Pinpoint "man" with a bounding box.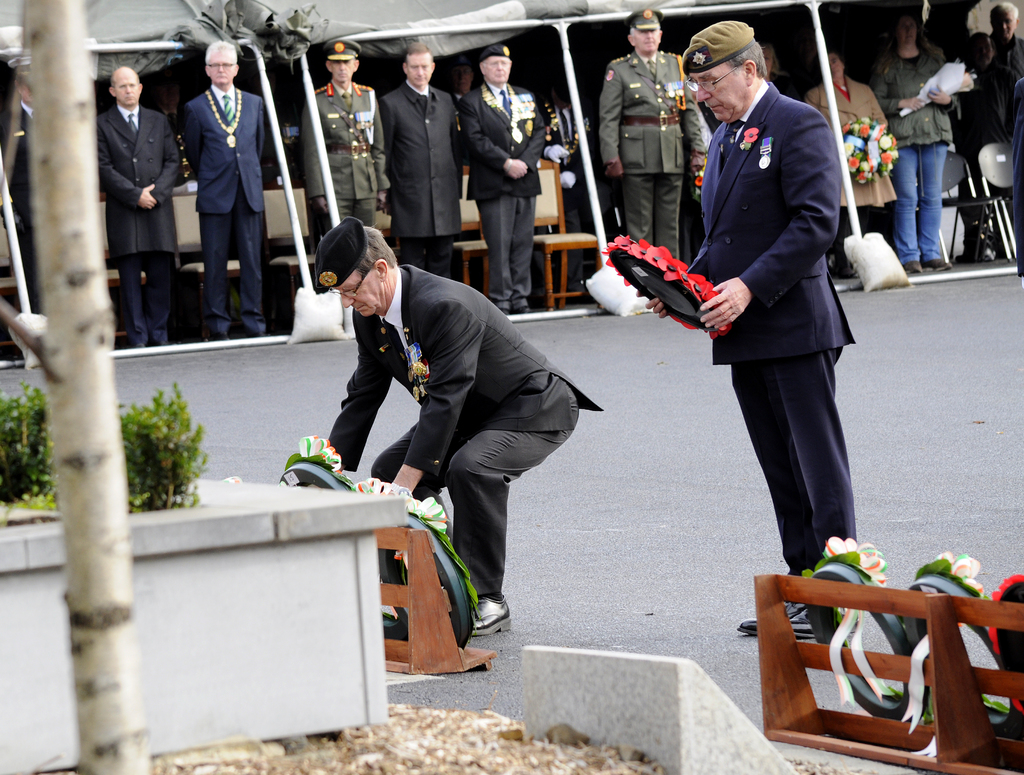
box=[324, 213, 596, 636].
